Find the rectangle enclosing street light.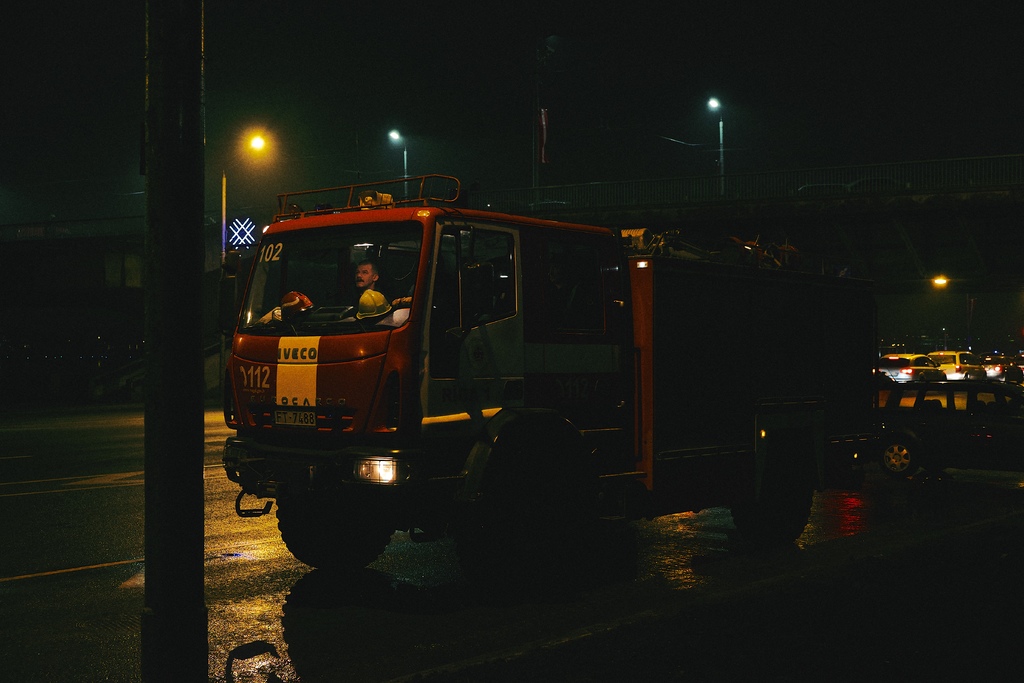
box=[683, 89, 762, 191].
